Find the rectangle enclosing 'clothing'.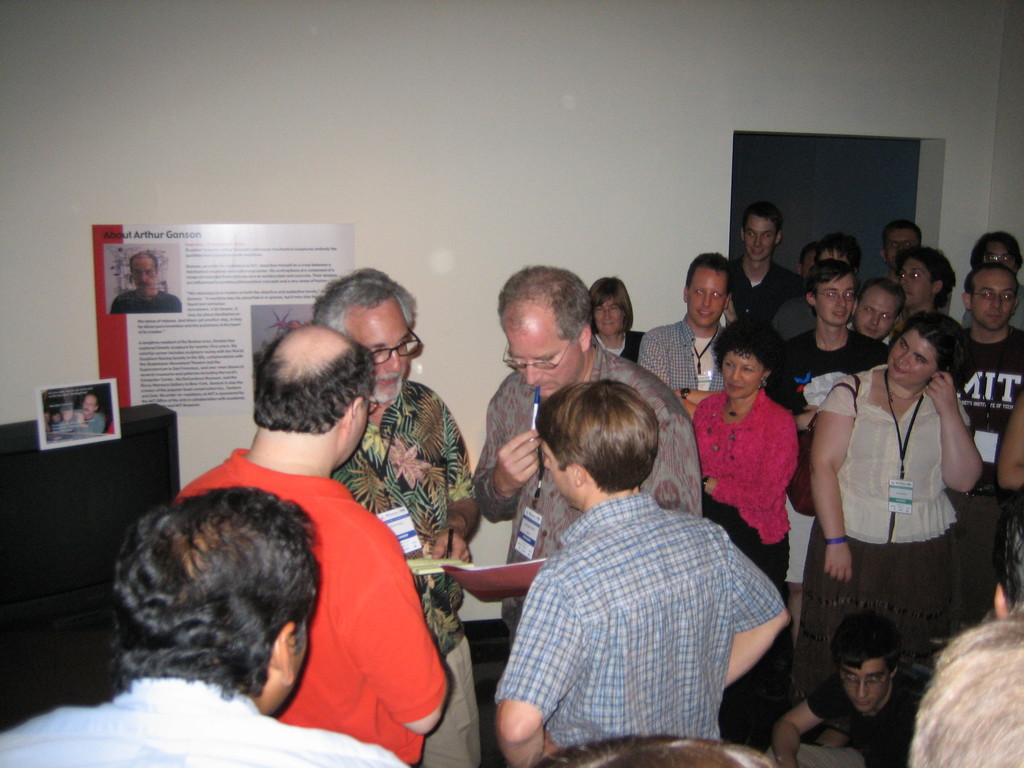
(x1=471, y1=335, x2=703, y2=644).
